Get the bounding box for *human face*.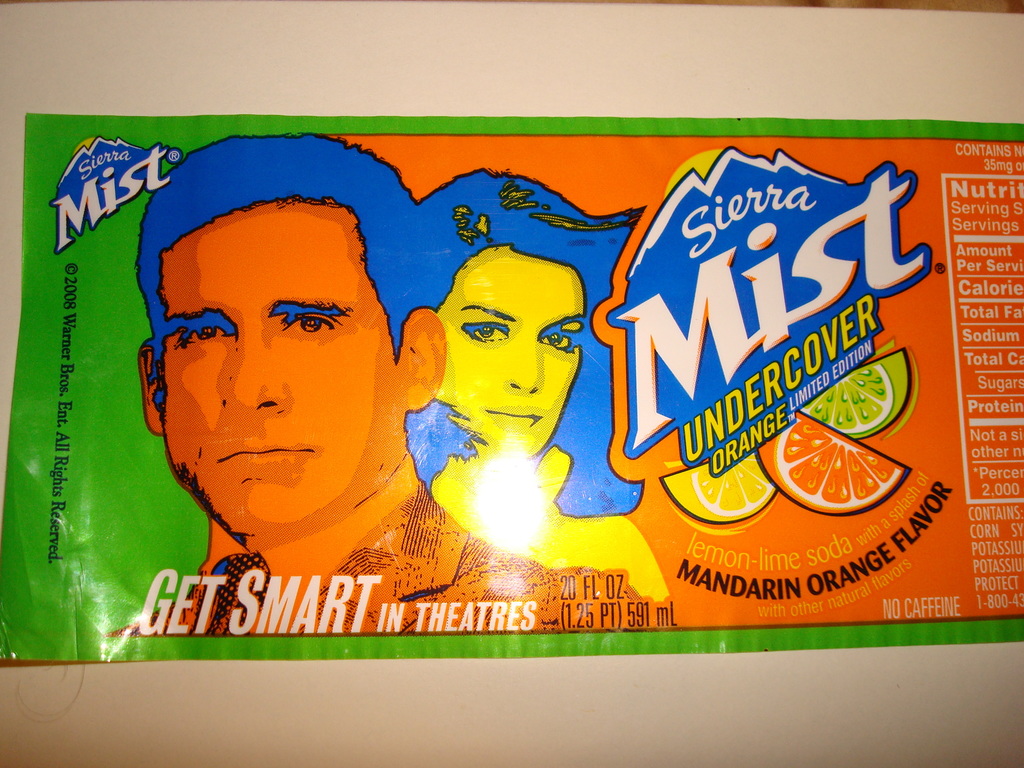
detection(159, 200, 388, 531).
